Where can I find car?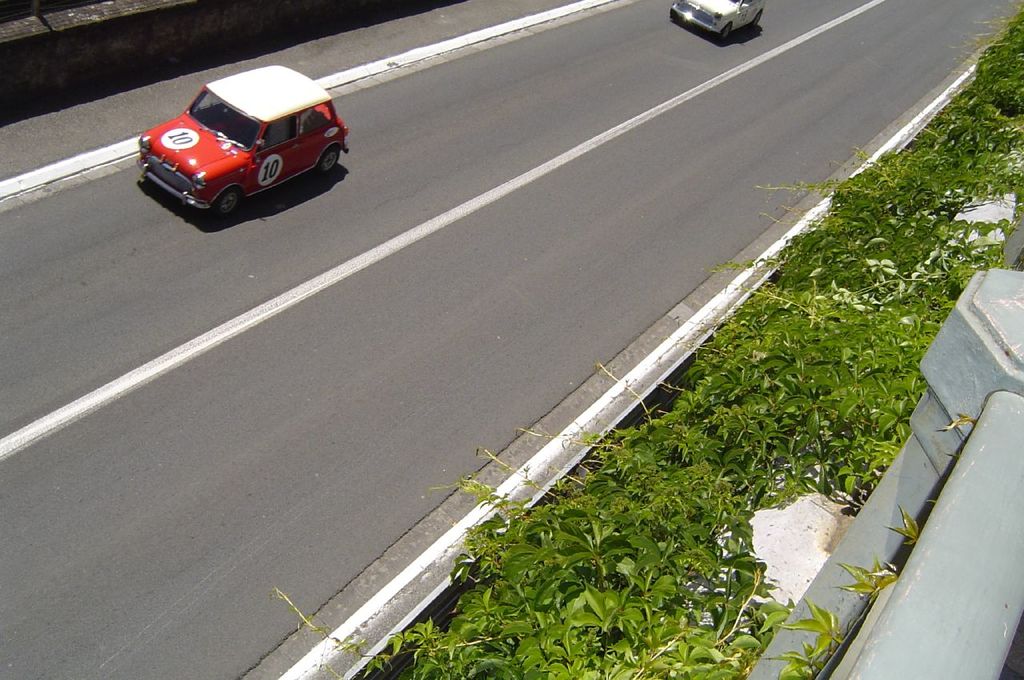
You can find it at [135, 62, 351, 221].
